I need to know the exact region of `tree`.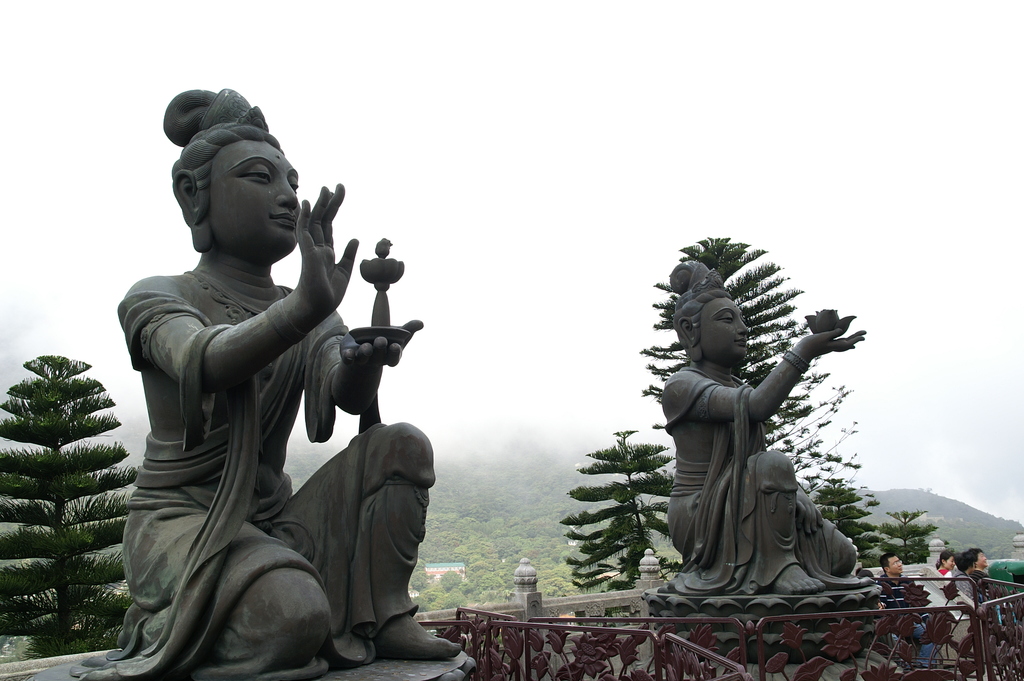
Region: (left=882, top=511, right=941, bottom=562).
